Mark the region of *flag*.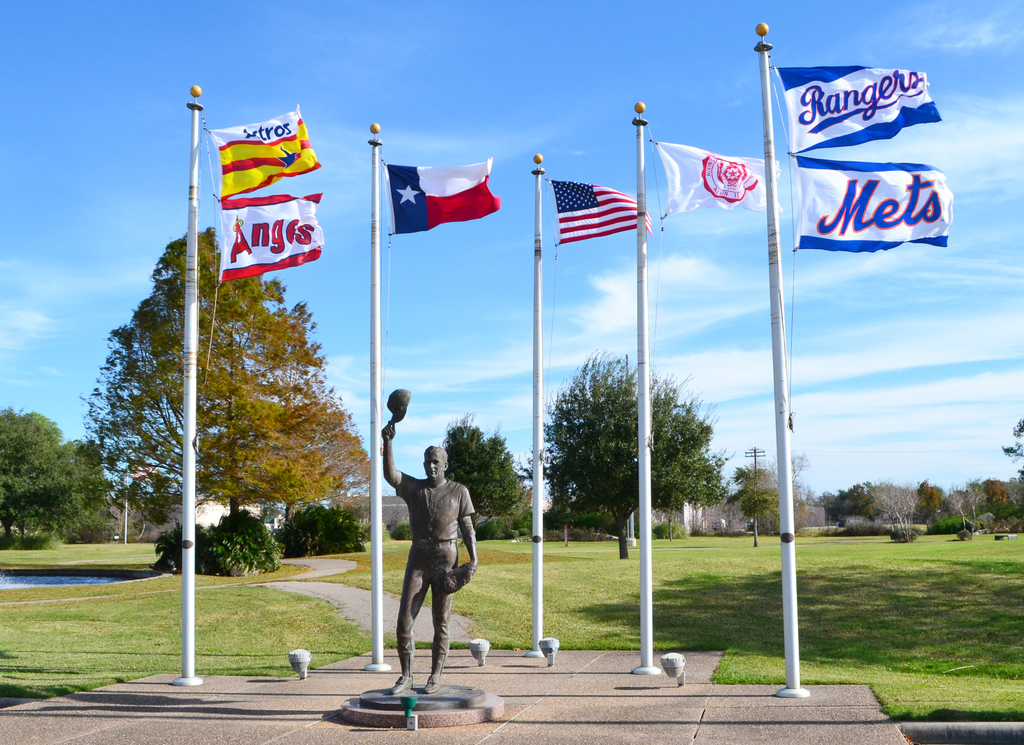
Region: rect(222, 186, 328, 278).
